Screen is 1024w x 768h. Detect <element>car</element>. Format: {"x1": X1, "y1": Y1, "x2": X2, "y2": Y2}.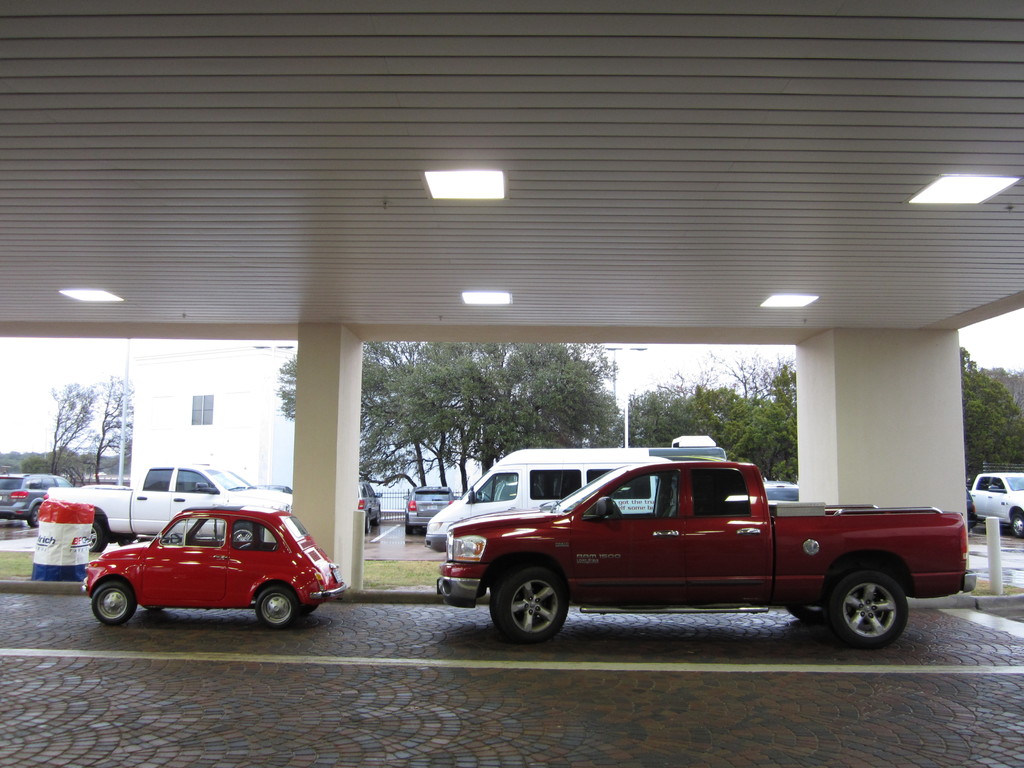
{"x1": 404, "y1": 484, "x2": 454, "y2": 534}.
